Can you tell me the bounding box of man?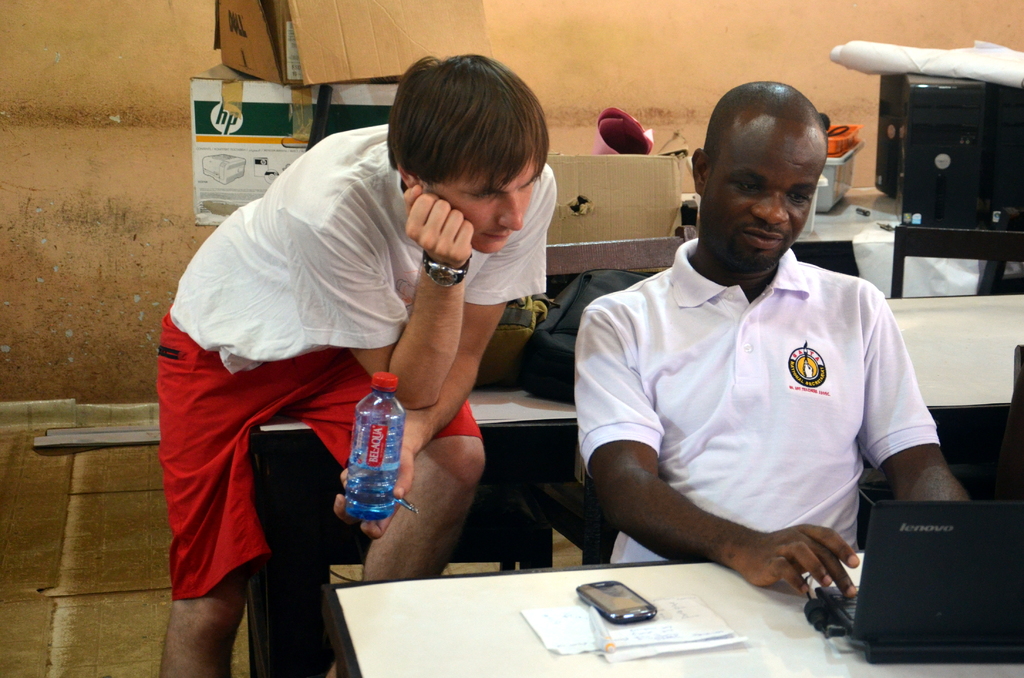
<bbox>144, 54, 556, 677</bbox>.
